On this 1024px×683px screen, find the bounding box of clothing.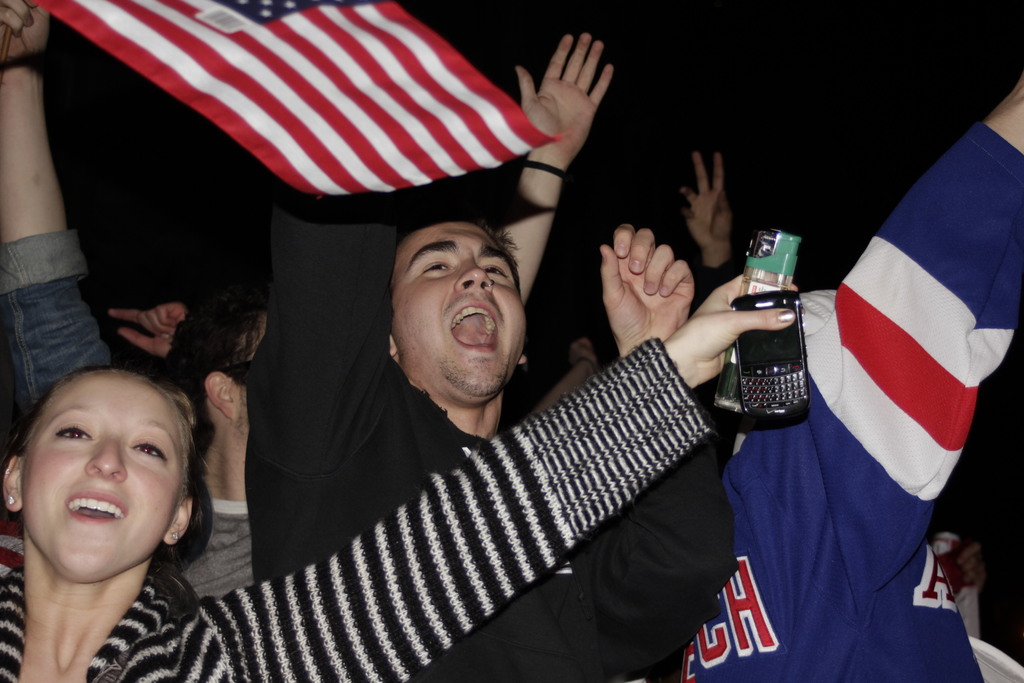
Bounding box: BBox(0, 338, 712, 682).
